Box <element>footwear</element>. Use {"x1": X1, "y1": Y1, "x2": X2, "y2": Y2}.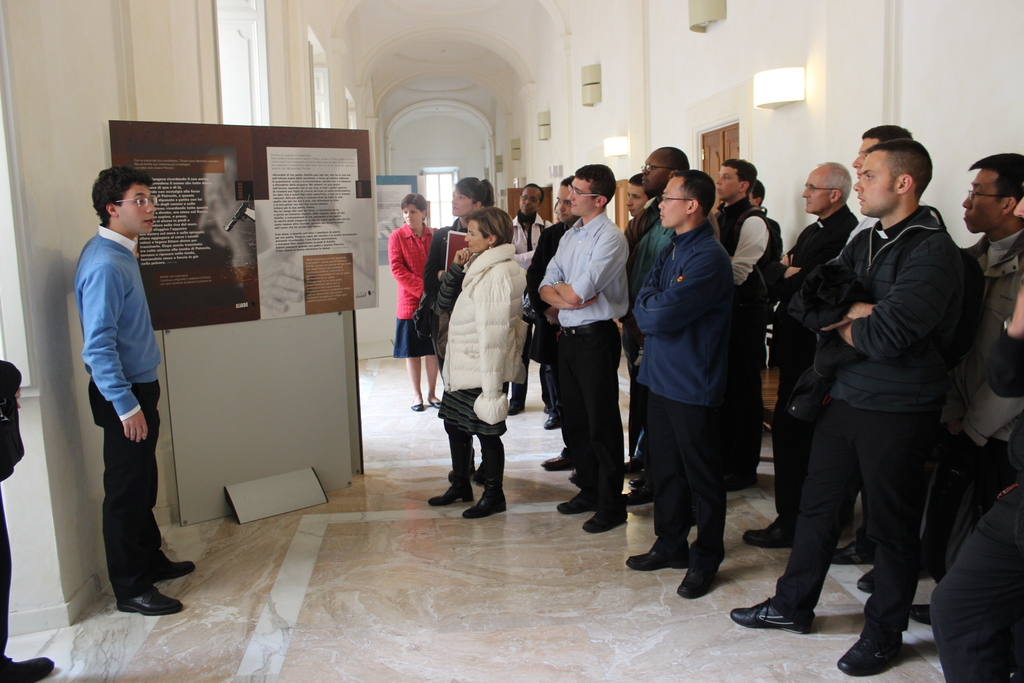
{"x1": 148, "y1": 550, "x2": 197, "y2": 586}.
